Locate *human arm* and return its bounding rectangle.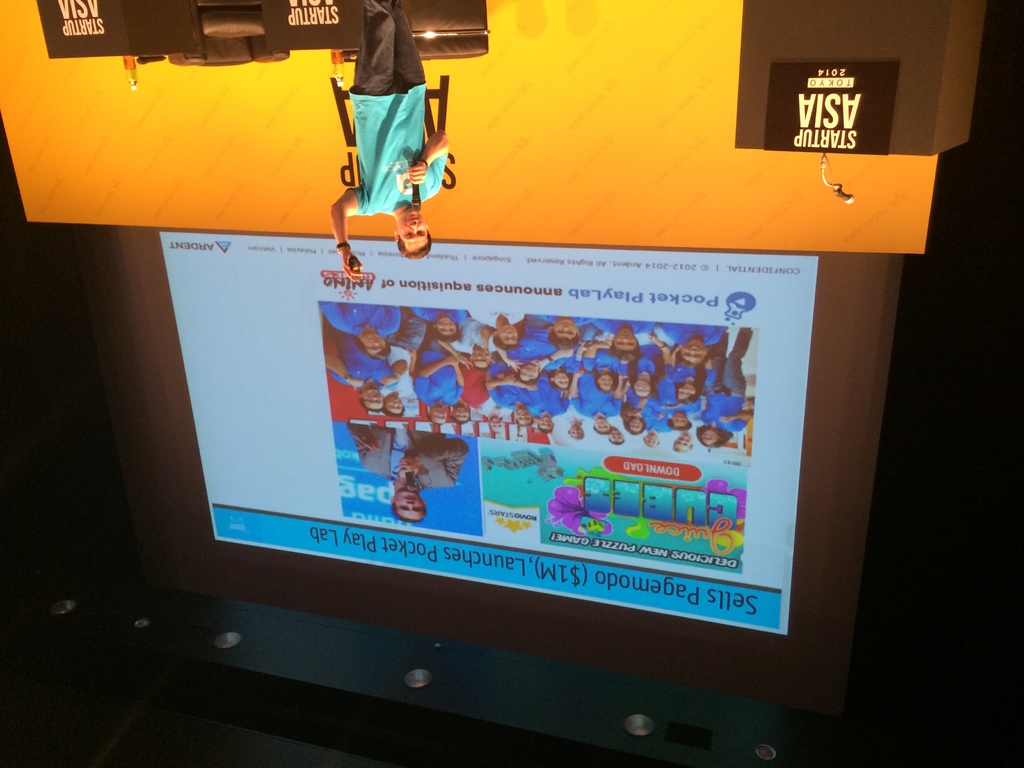
(x1=567, y1=367, x2=582, y2=414).
